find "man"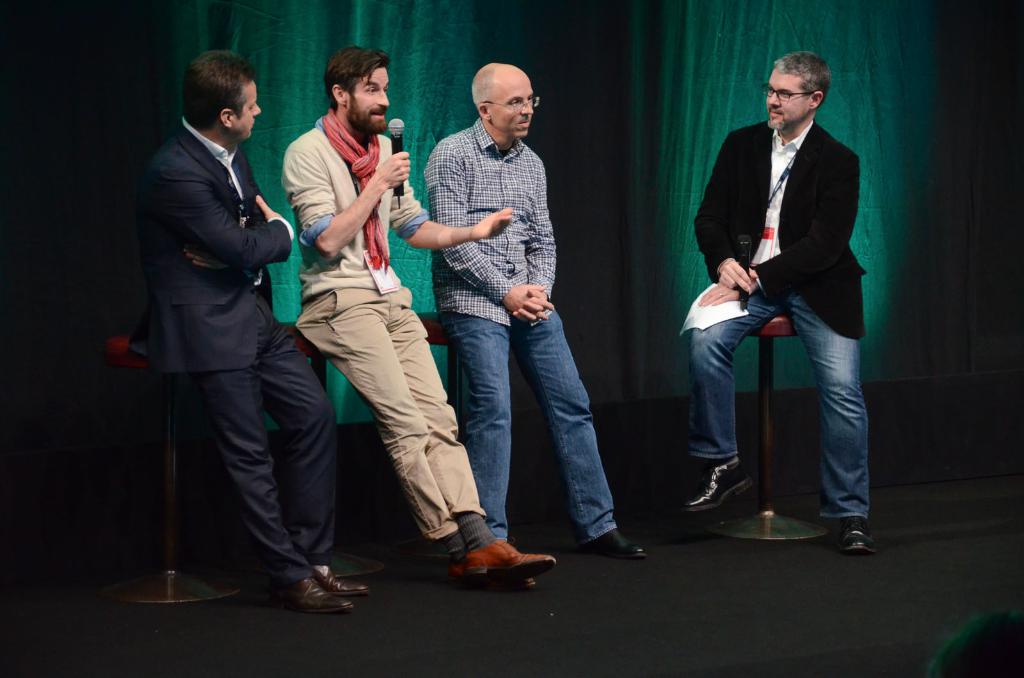
detection(422, 62, 645, 564)
